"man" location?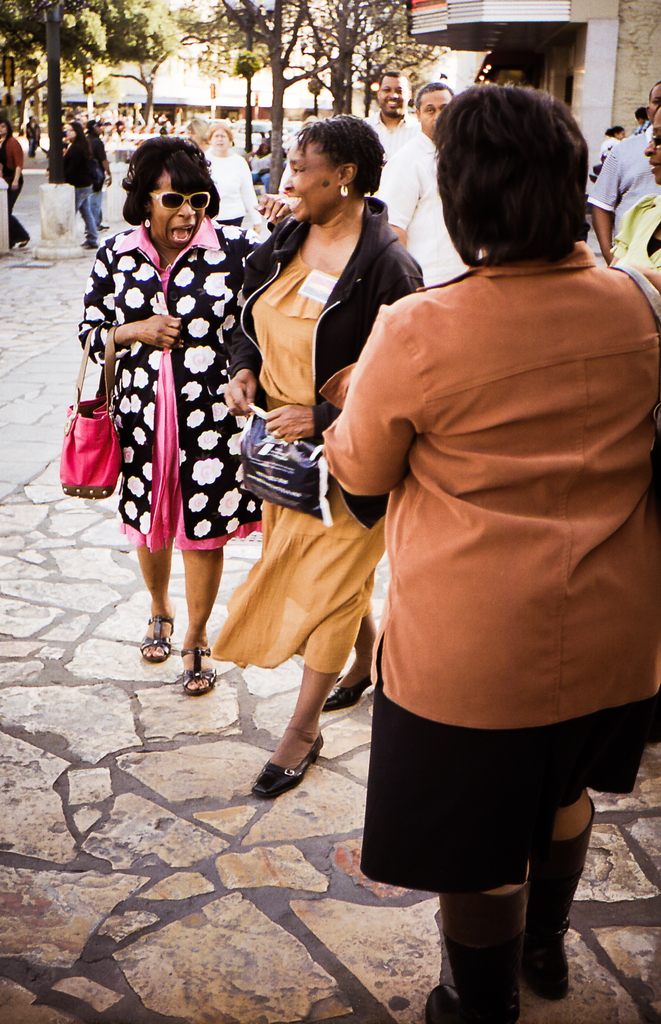
x1=582, y1=88, x2=660, y2=241
